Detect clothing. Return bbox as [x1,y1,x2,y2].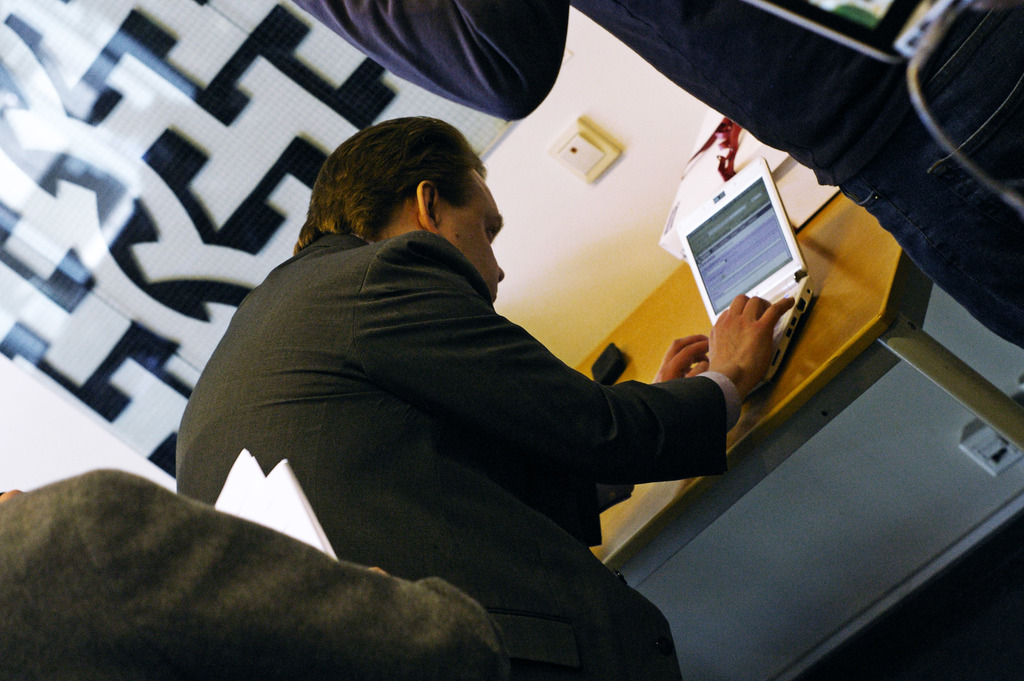
[0,466,511,680].
